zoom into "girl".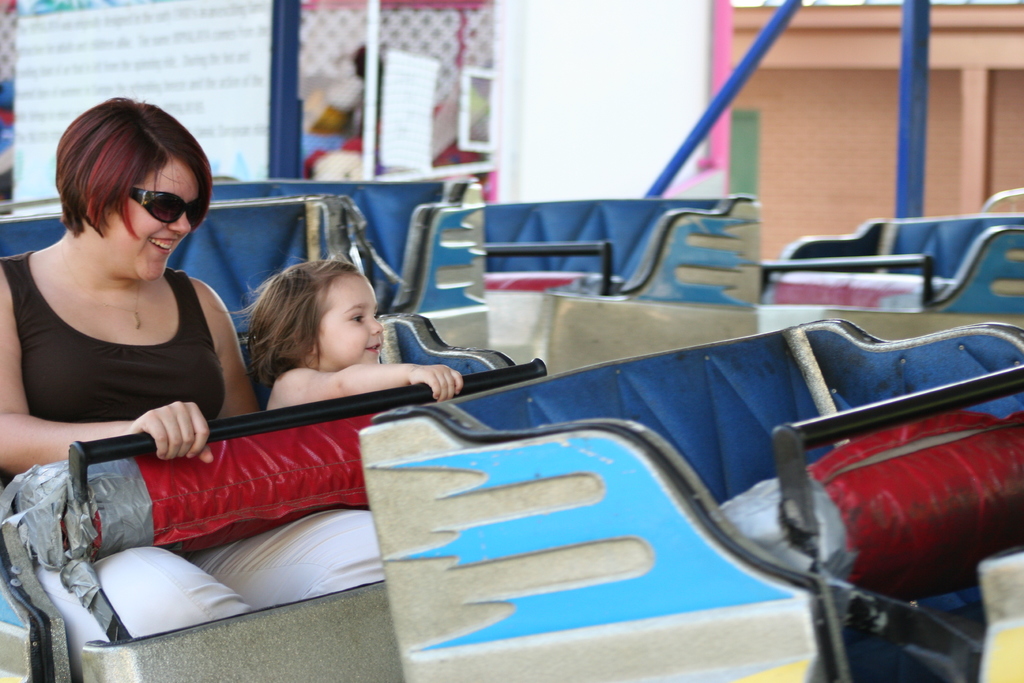
Zoom target: bbox=(224, 245, 463, 412).
